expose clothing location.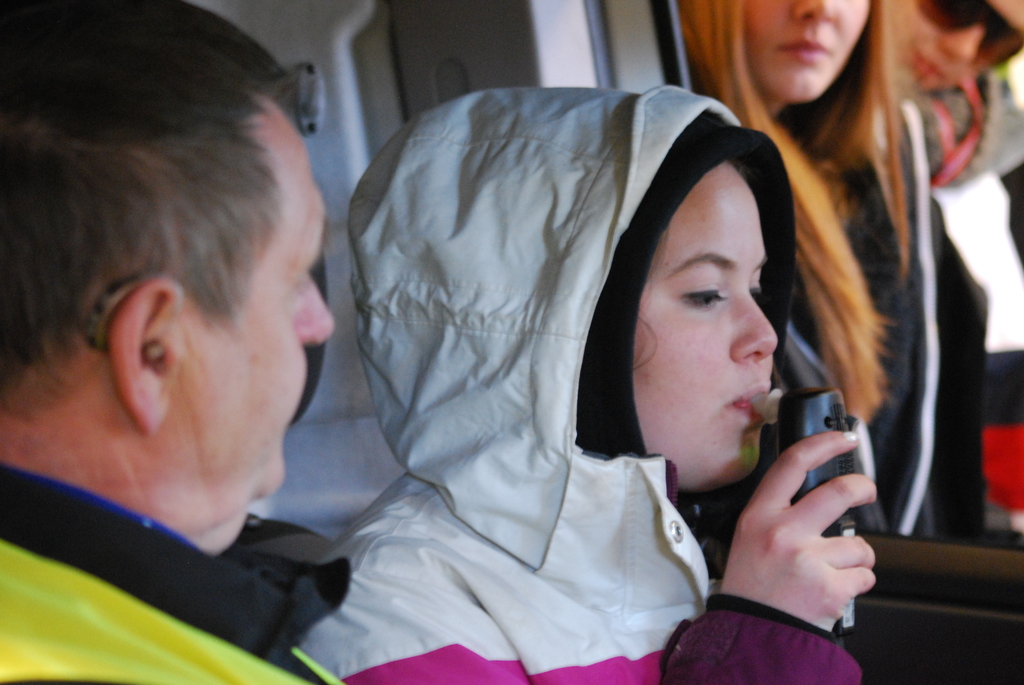
Exposed at bbox=[0, 457, 362, 684].
